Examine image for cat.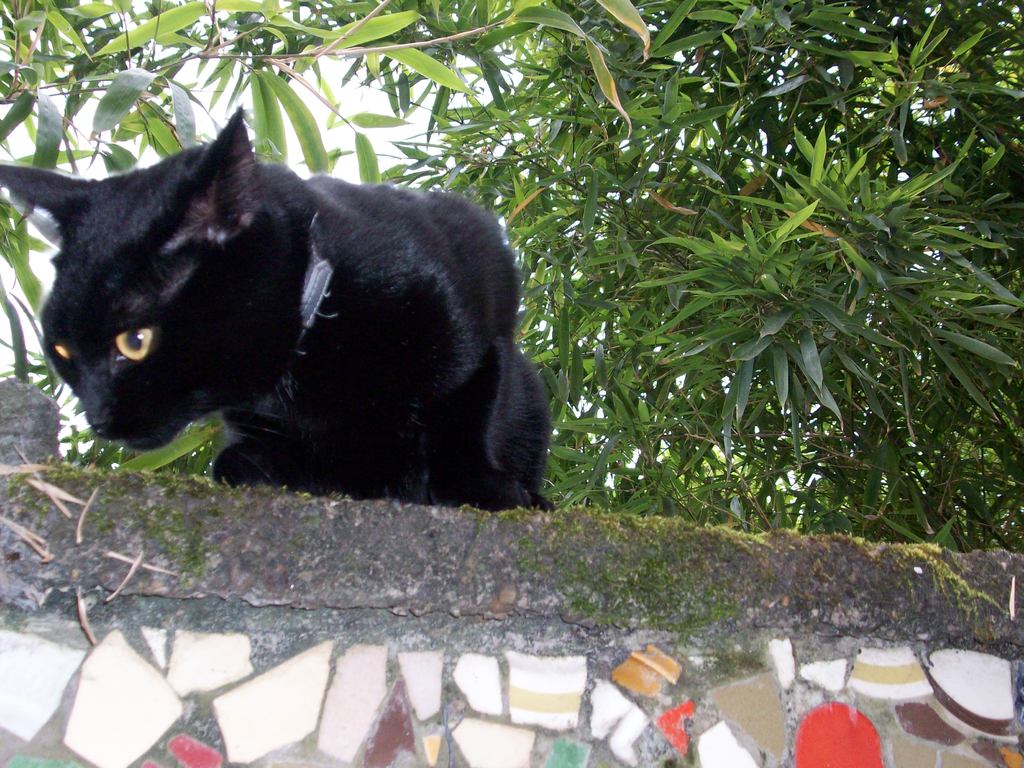
Examination result: bbox=[0, 95, 554, 505].
